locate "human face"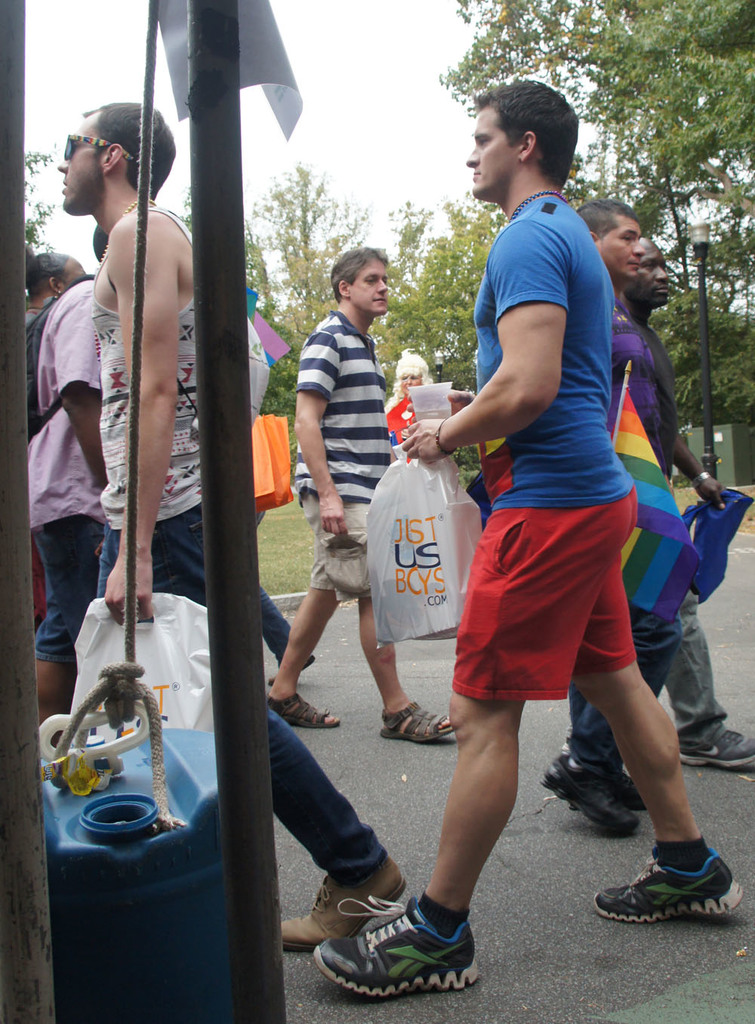
box(62, 118, 104, 209)
